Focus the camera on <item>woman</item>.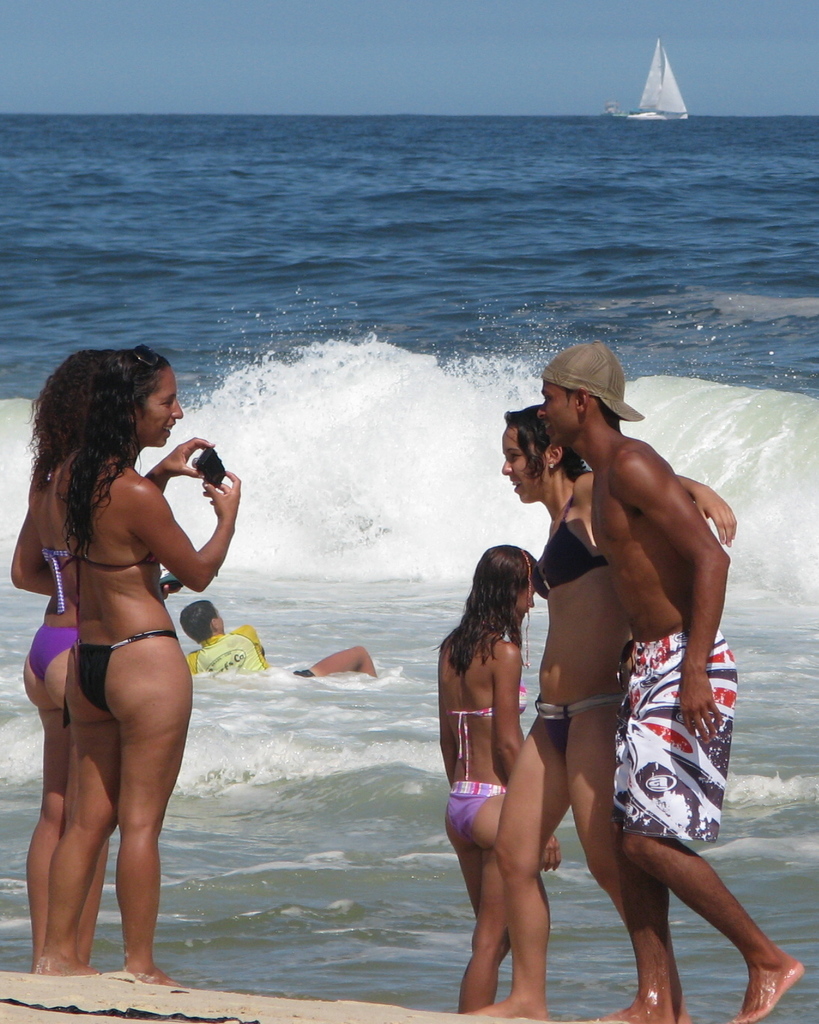
Focus region: region(432, 533, 555, 1020).
